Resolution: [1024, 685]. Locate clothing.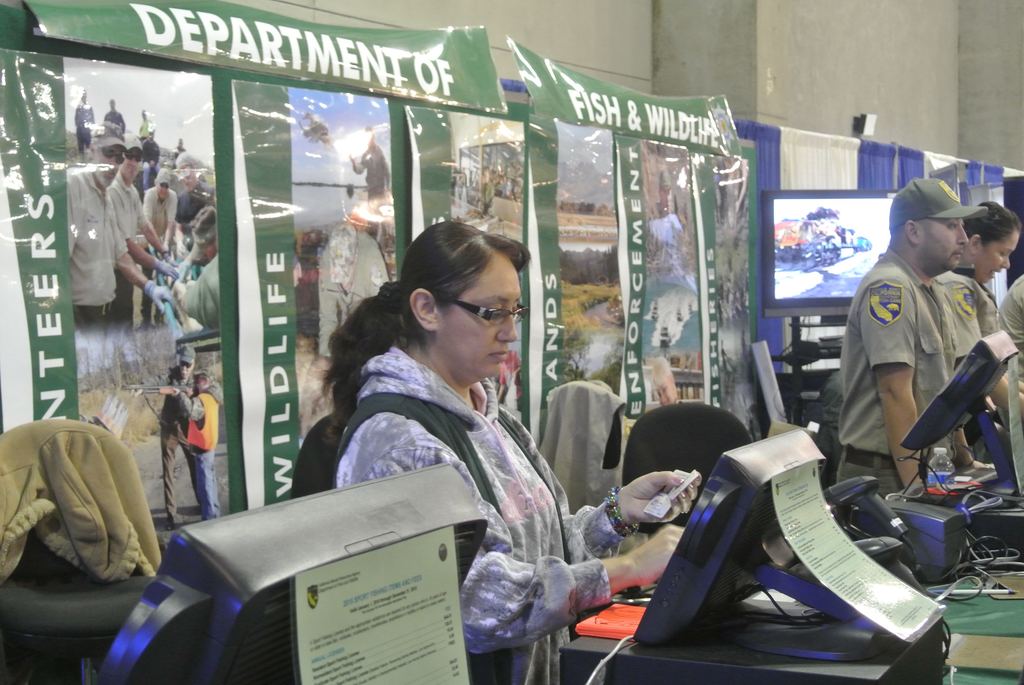
region(100, 111, 124, 141).
